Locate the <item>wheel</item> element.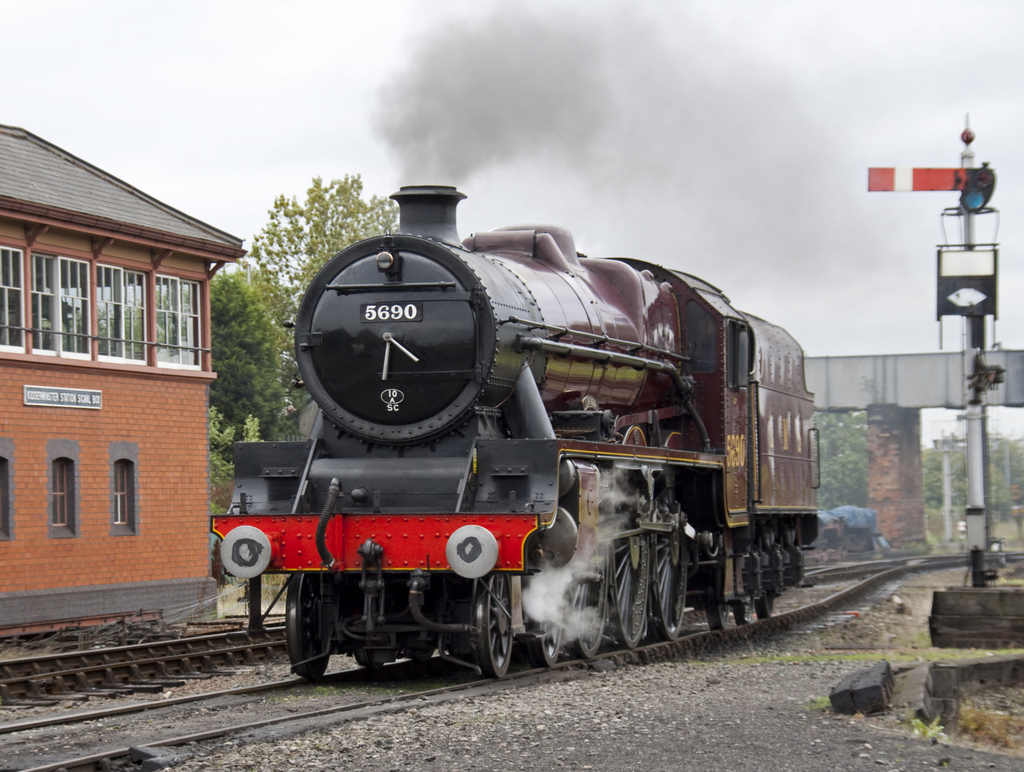
Element bbox: box=[703, 588, 730, 631].
